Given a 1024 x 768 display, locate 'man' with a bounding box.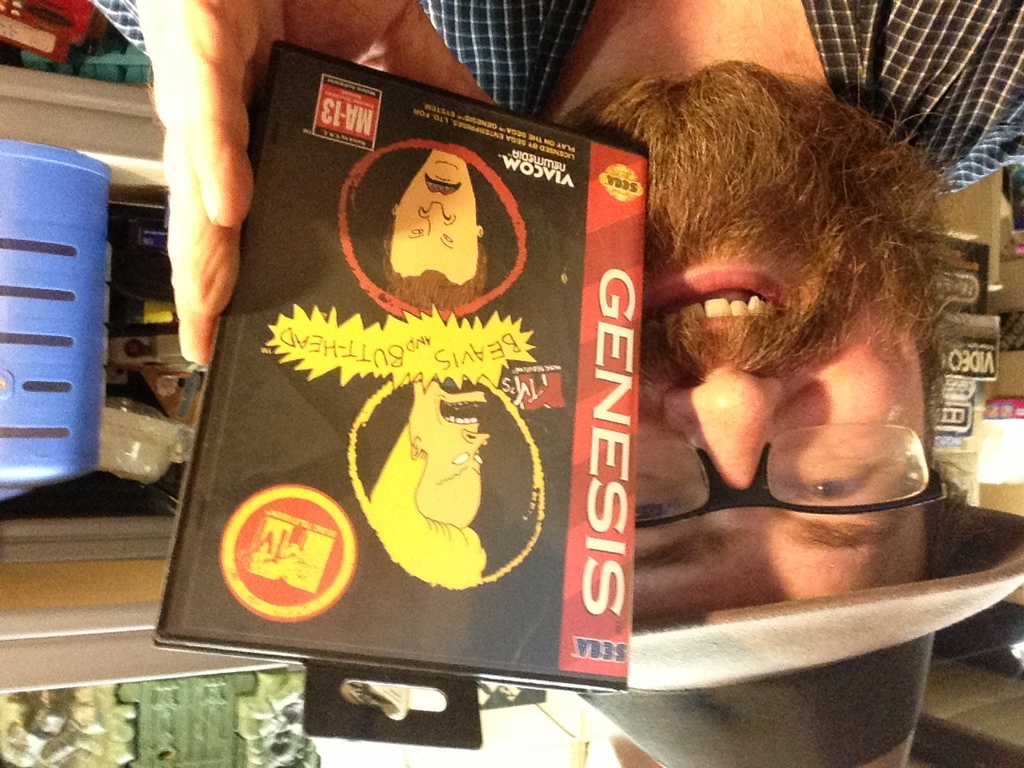
Located: box(82, 18, 1000, 702).
